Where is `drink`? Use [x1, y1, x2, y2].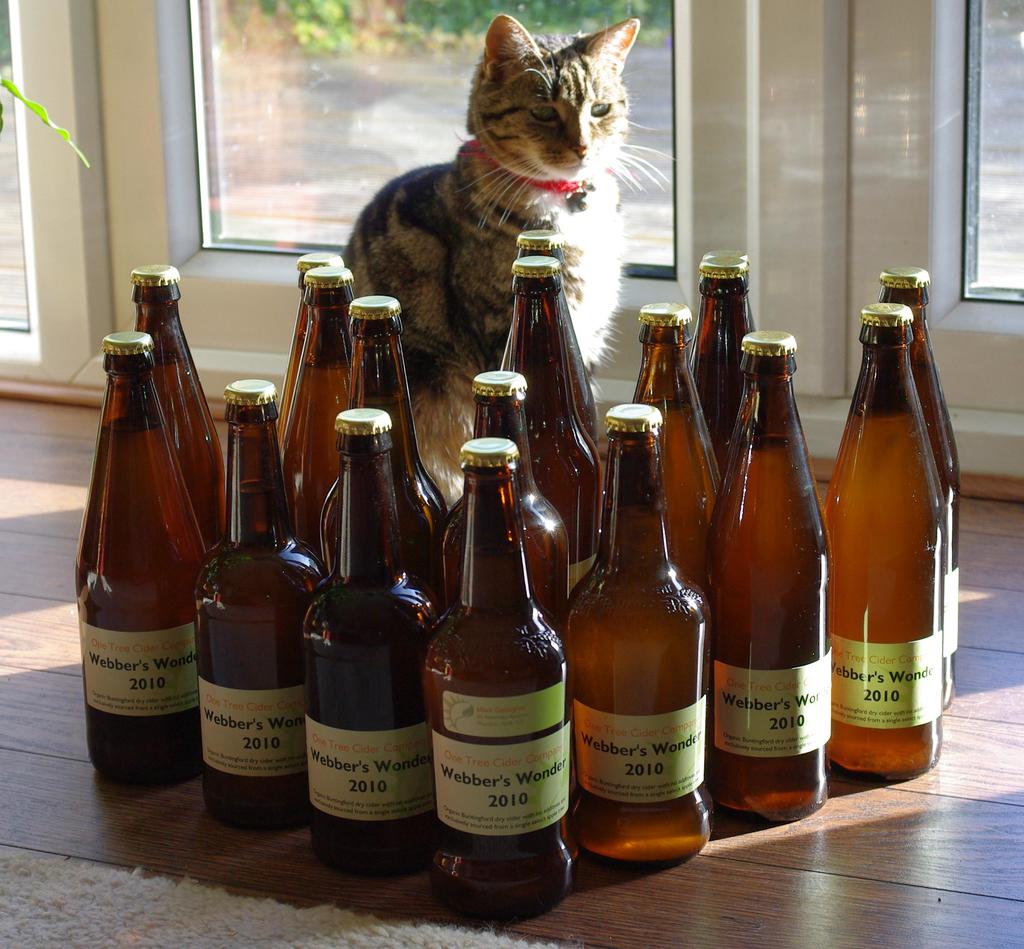
[825, 394, 940, 773].
